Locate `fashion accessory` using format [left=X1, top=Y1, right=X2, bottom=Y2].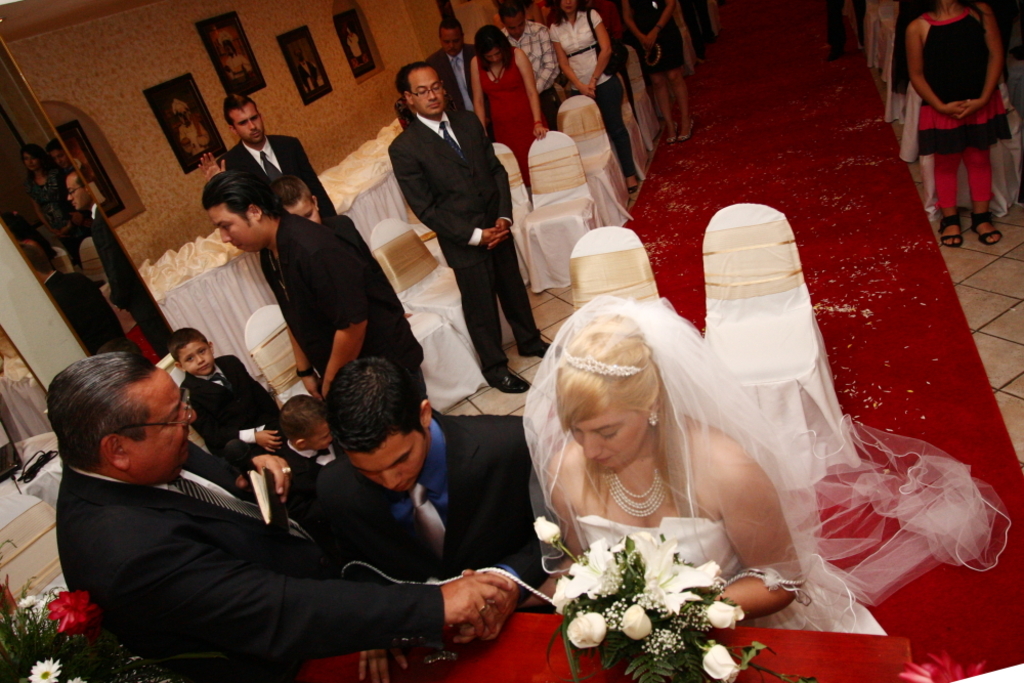
[left=648, top=396, right=658, bottom=424].
